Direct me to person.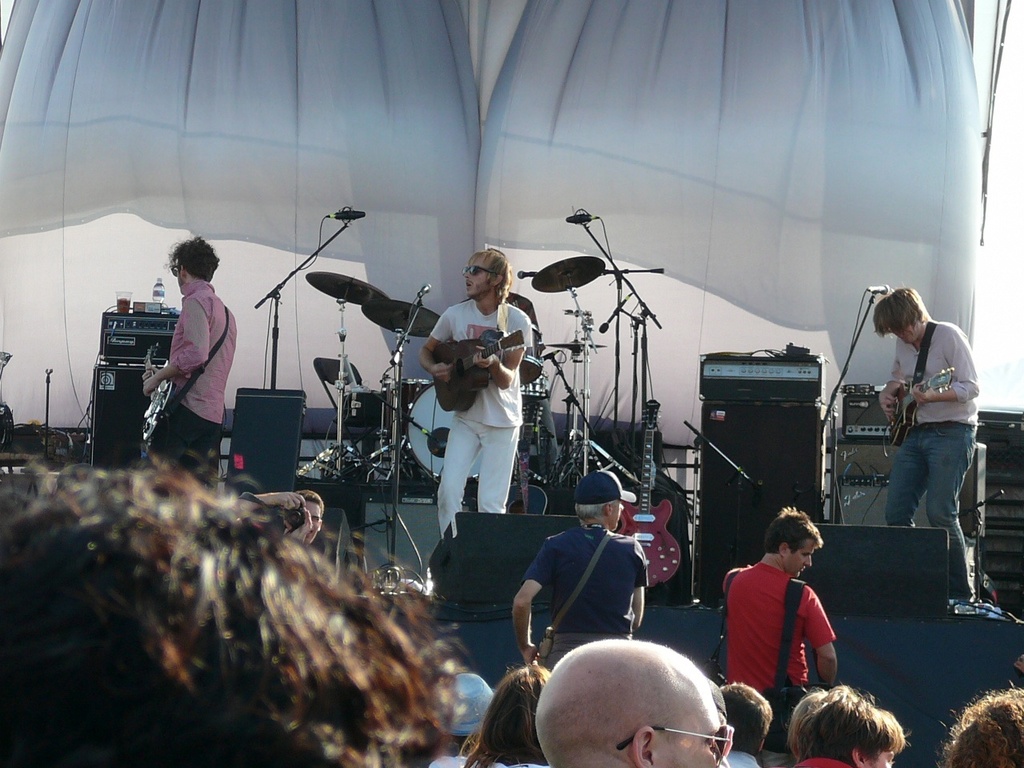
Direction: box(534, 636, 734, 767).
